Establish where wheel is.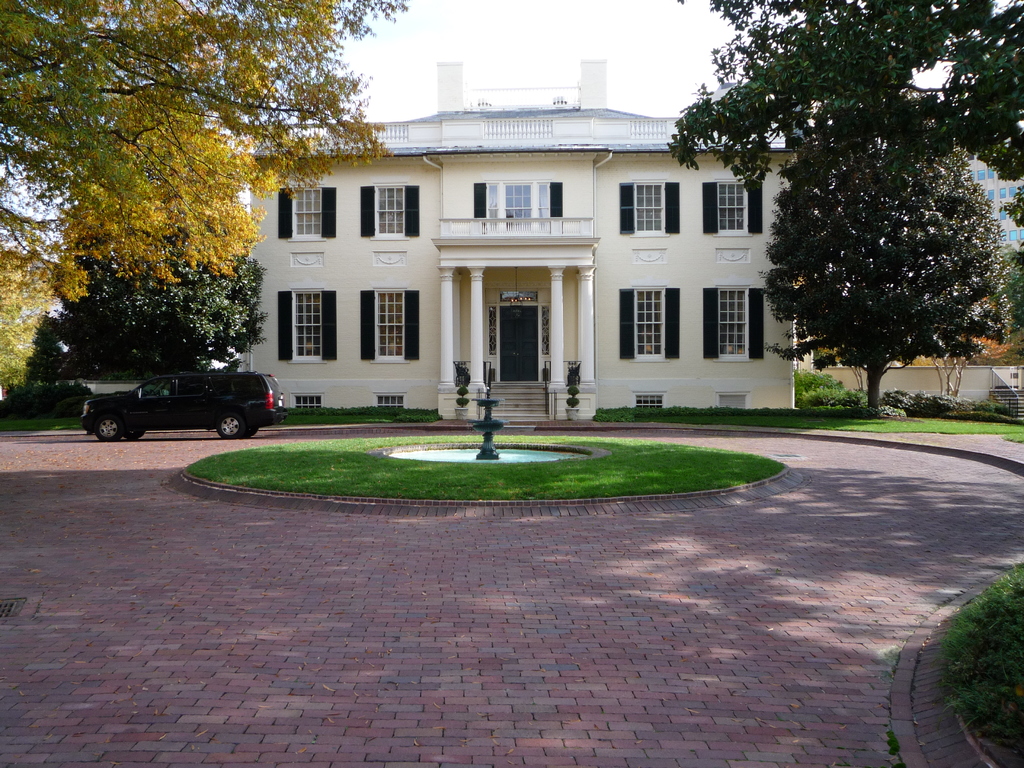
Established at [left=123, top=428, right=144, bottom=438].
